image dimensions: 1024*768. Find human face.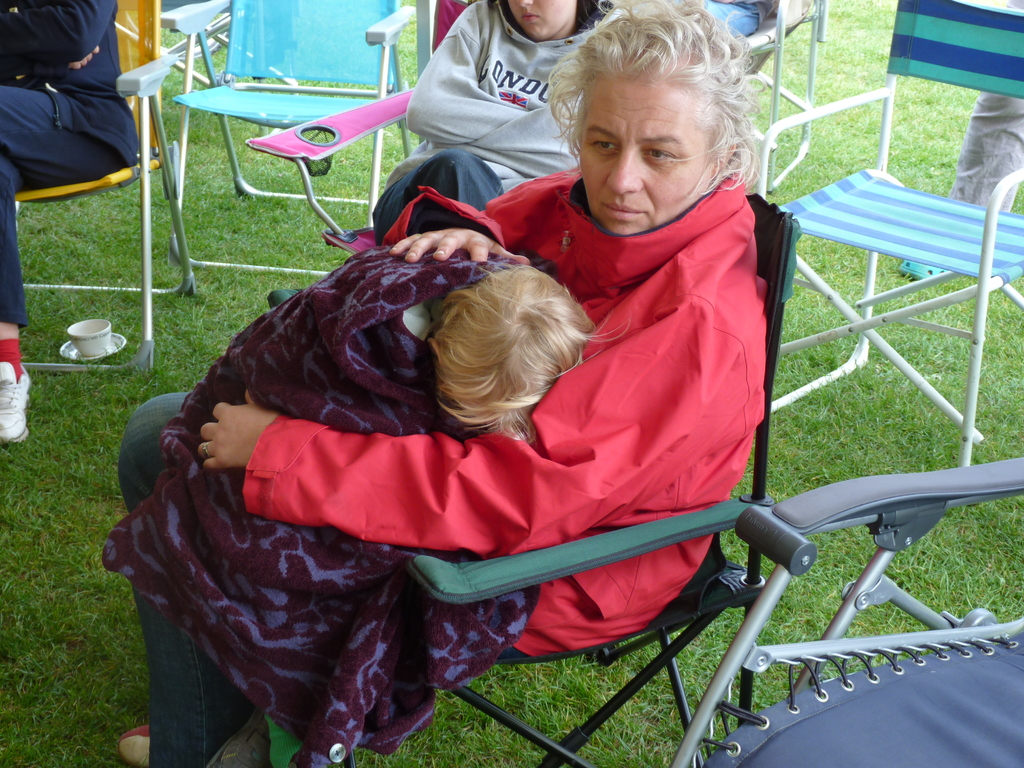
[588, 74, 710, 230].
